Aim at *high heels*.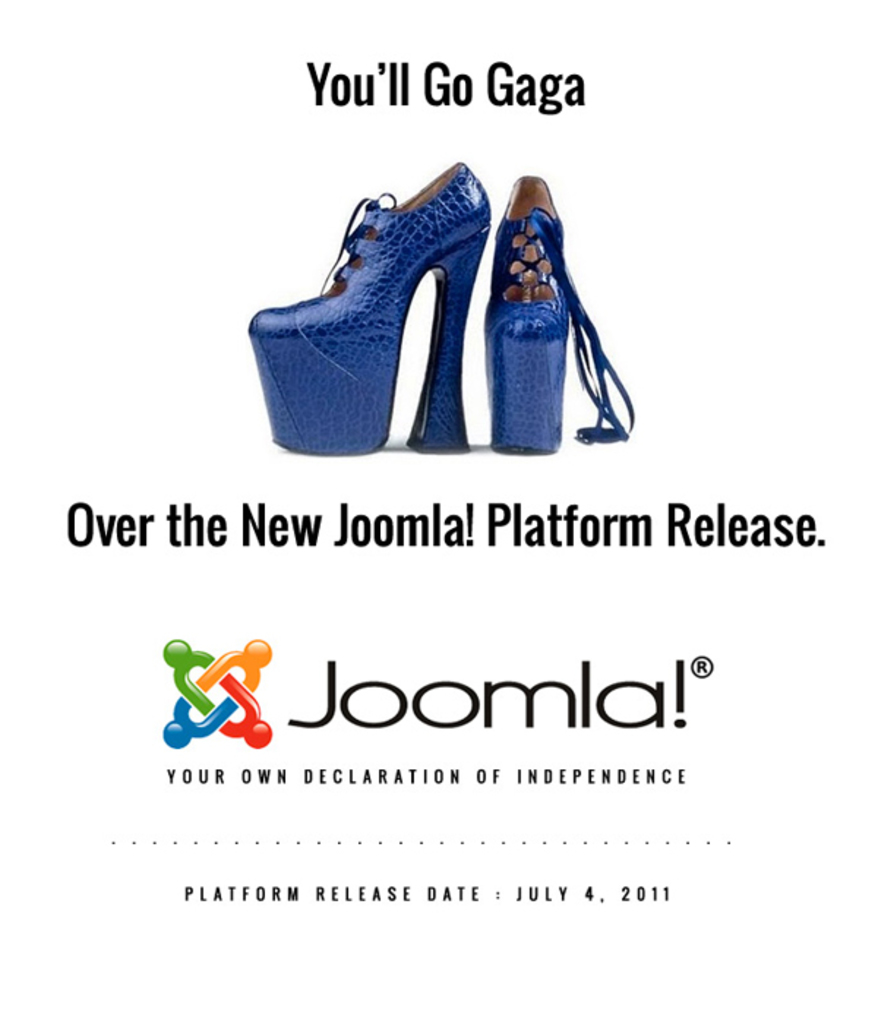
Aimed at [483,173,637,455].
